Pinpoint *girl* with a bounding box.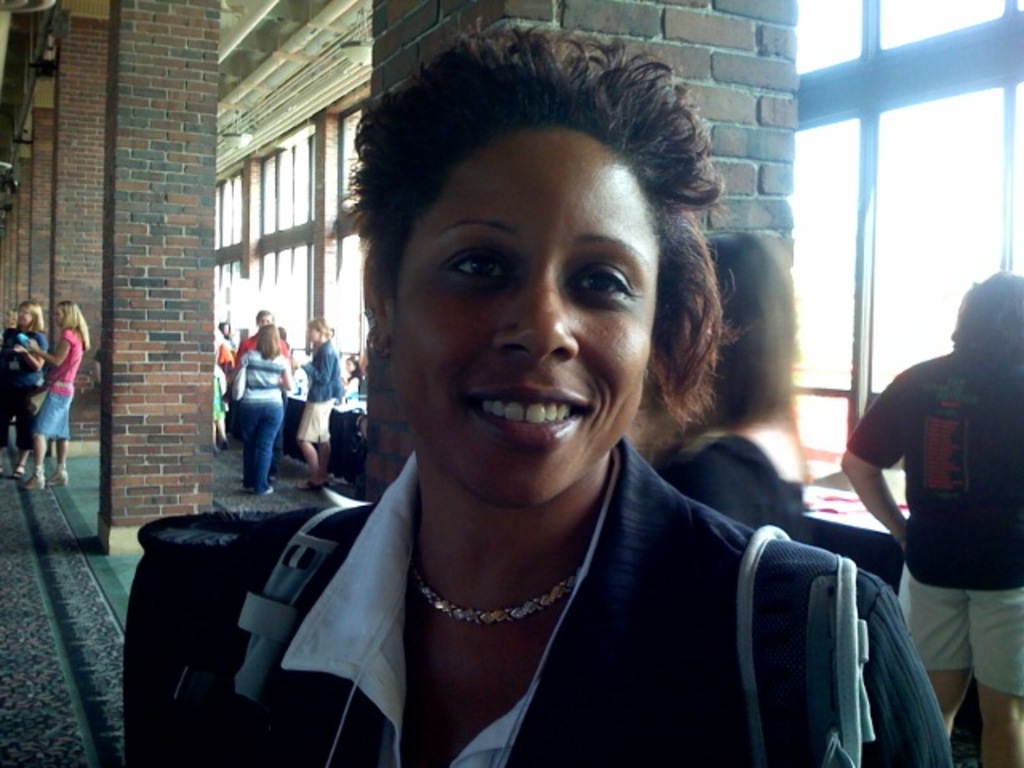
crop(301, 312, 349, 496).
